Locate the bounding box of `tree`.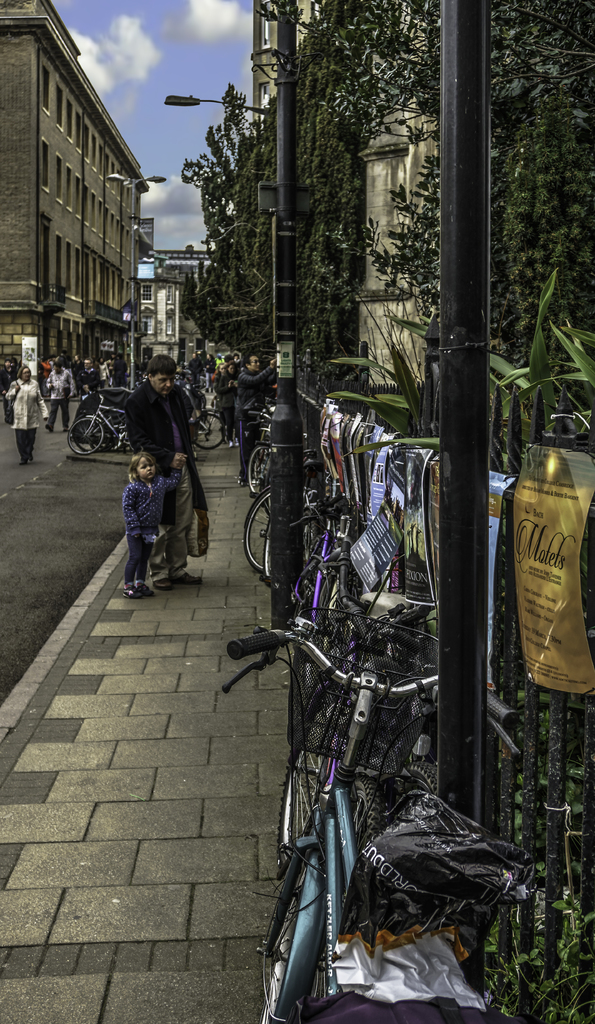
Bounding box: box=[182, 78, 262, 266].
